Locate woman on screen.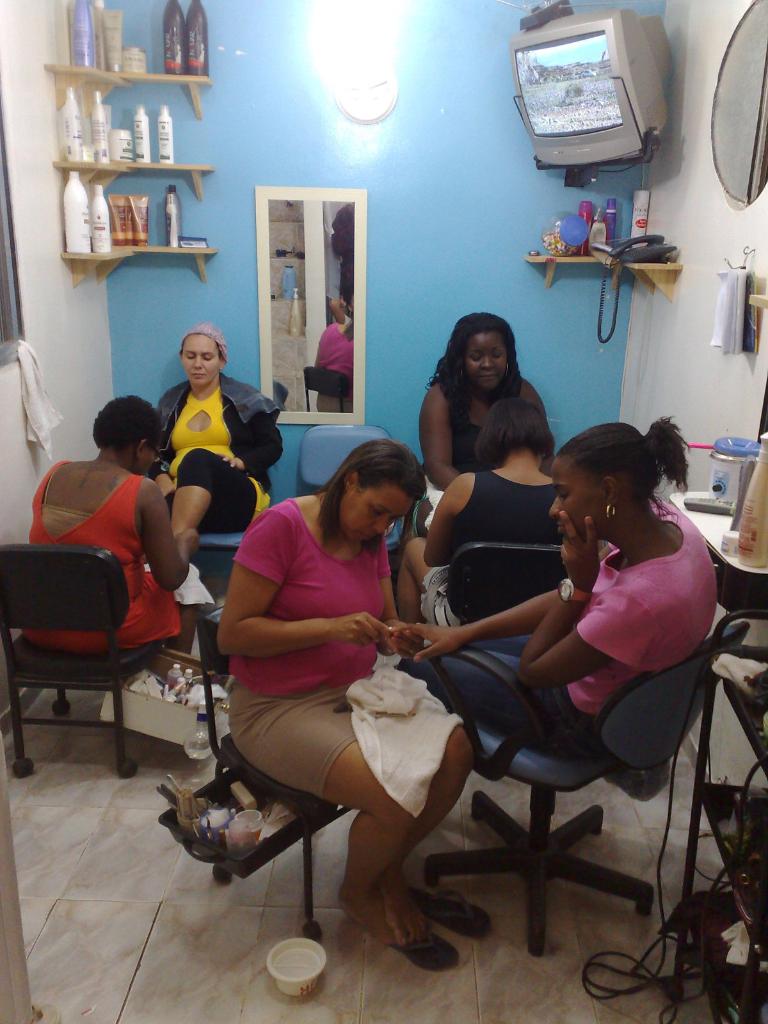
On screen at [148, 321, 284, 556].
